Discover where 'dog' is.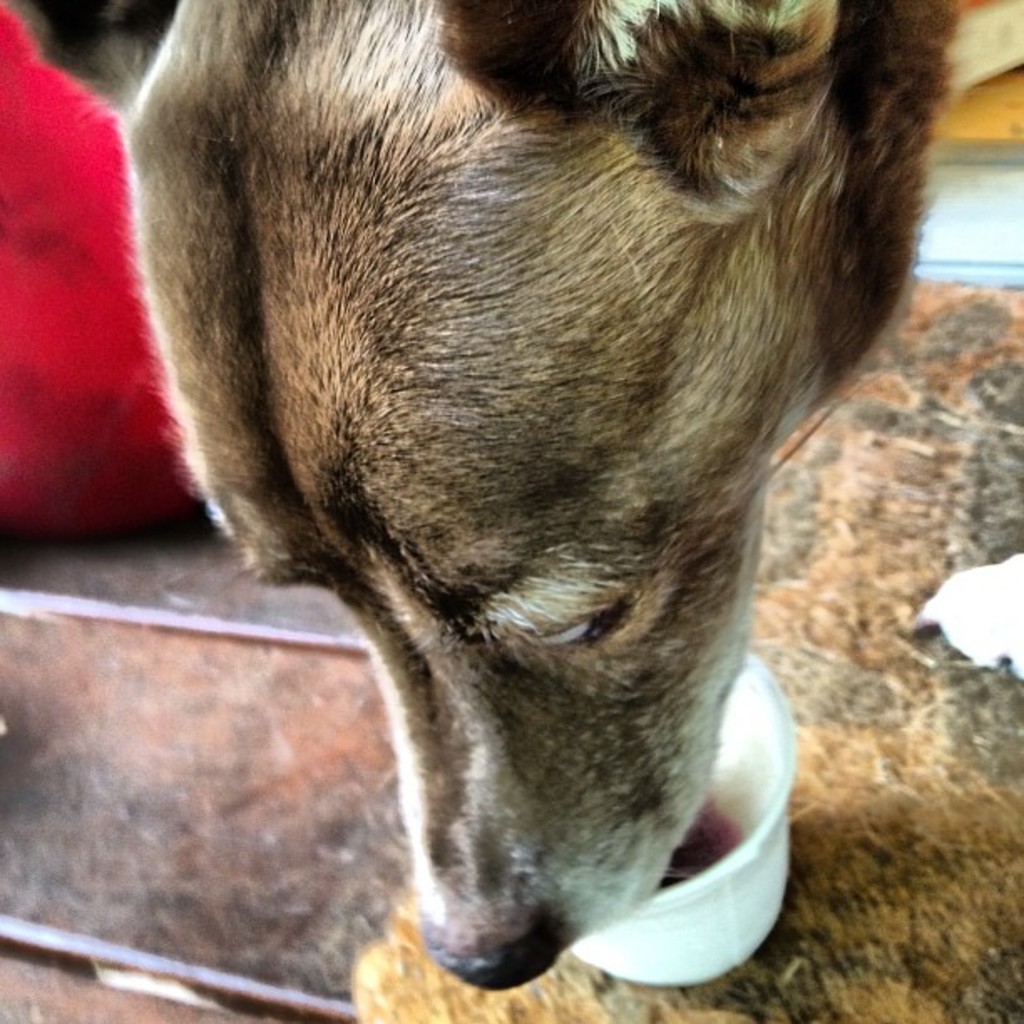
Discovered at detection(95, 0, 975, 989).
